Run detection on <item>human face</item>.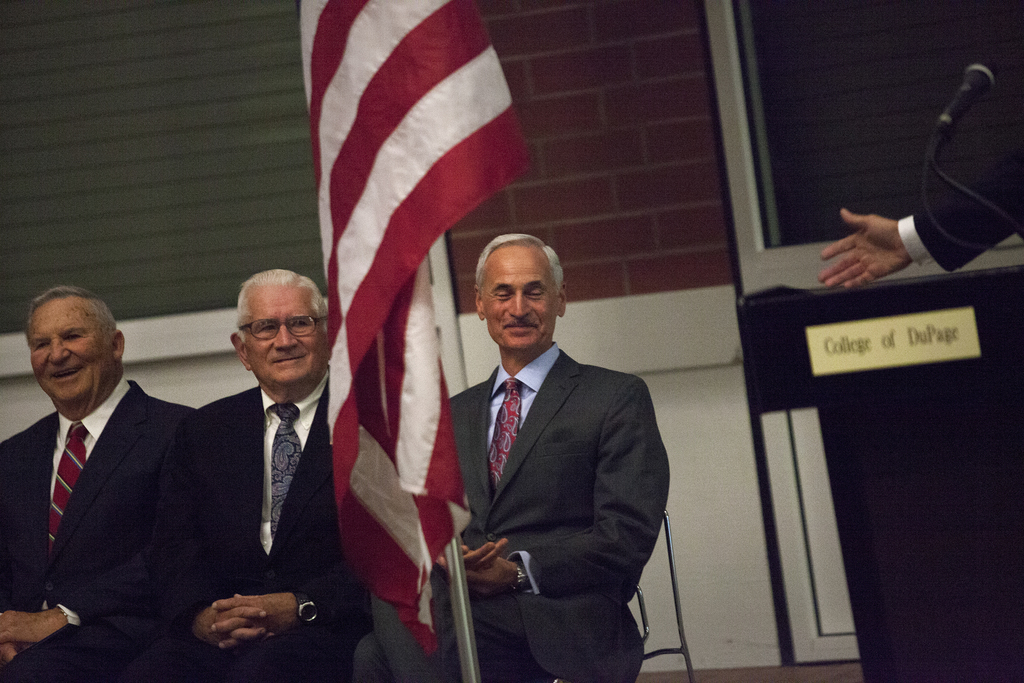
Result: detection(244, 288, 323, 386).
